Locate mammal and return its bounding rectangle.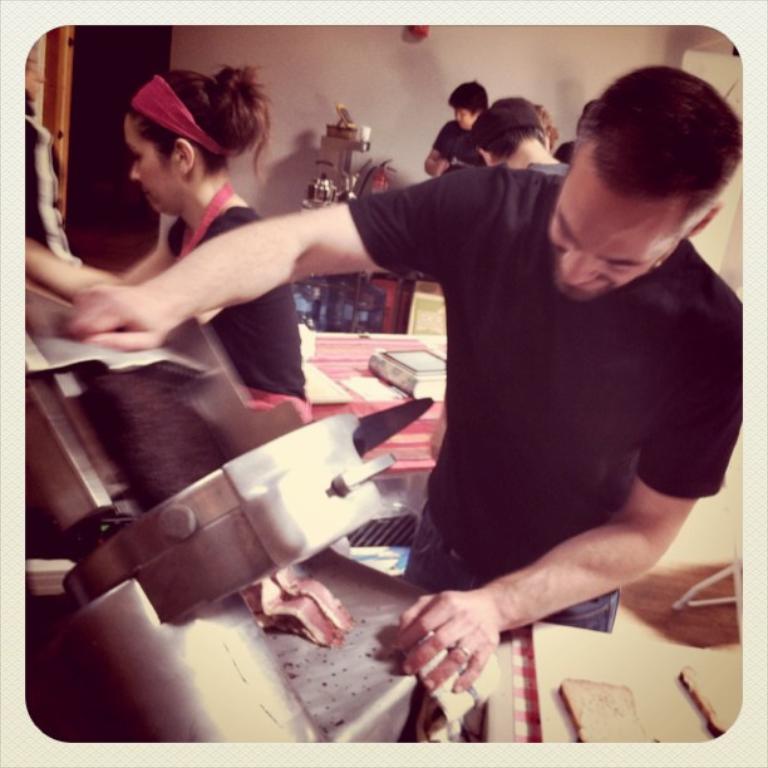
bbox(425, 80, 492, 174).
